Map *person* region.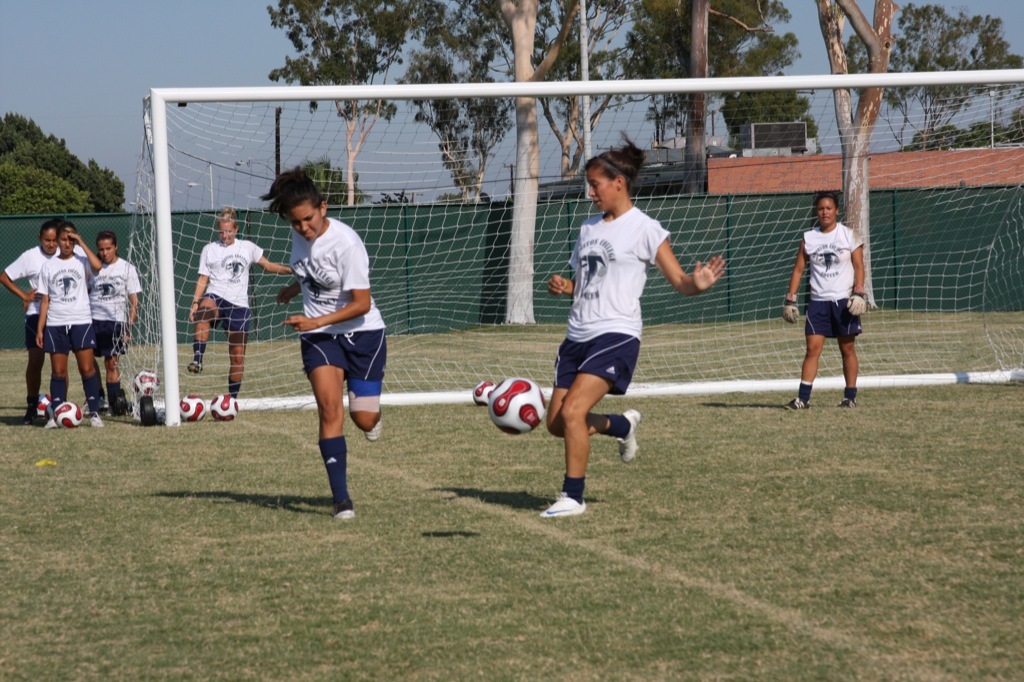
Mapped to (33, 218, 100, 426).
